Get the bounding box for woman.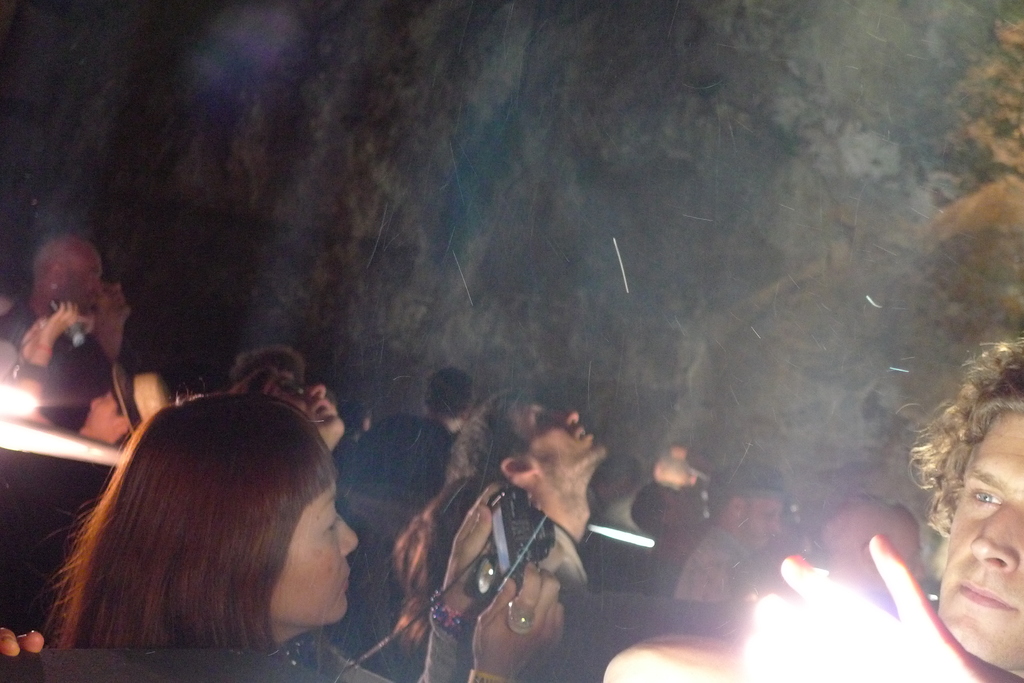
868/303/1023/682.
